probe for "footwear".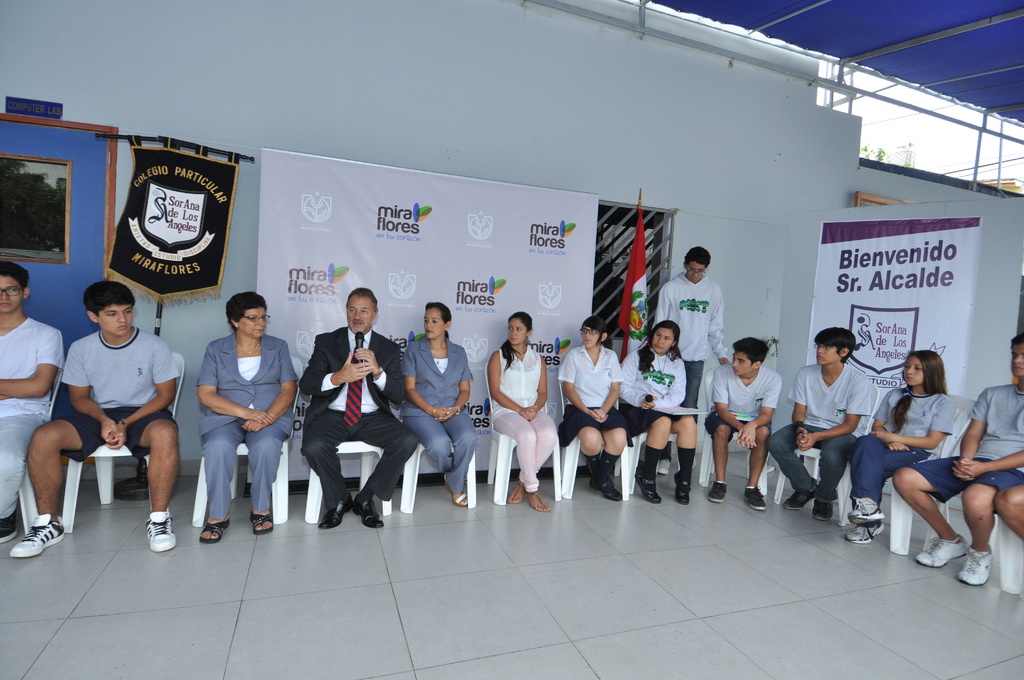
Probe result: 245 510 273 531.
